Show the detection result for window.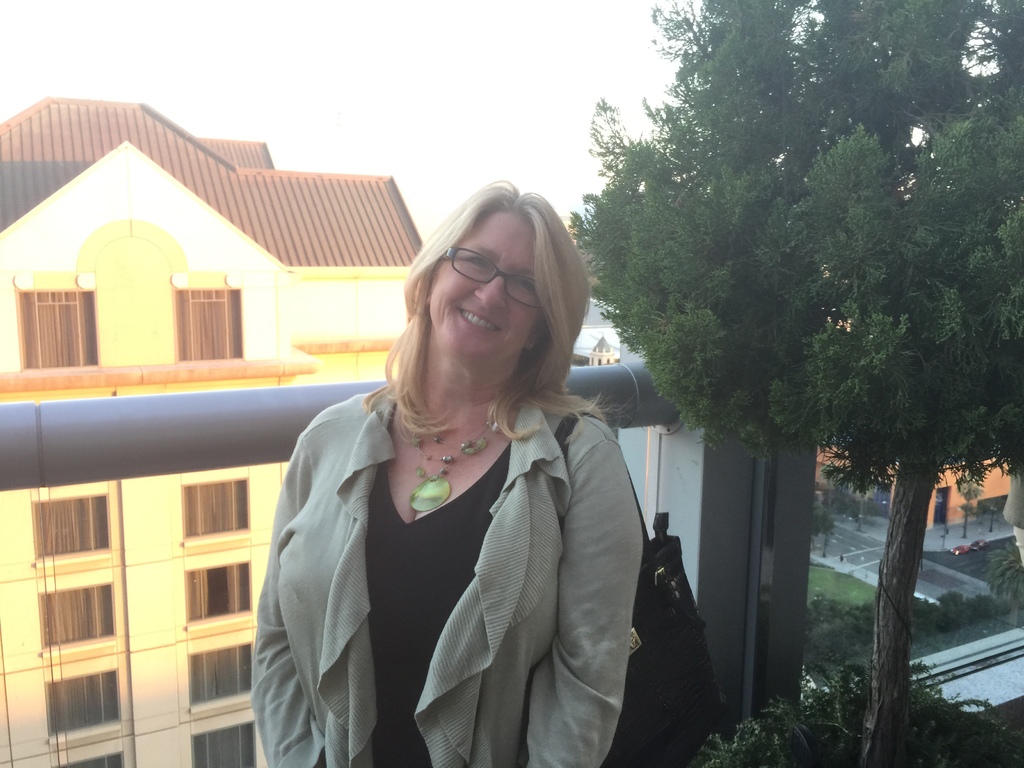
<region>188, 647, 260, 715</region>.
